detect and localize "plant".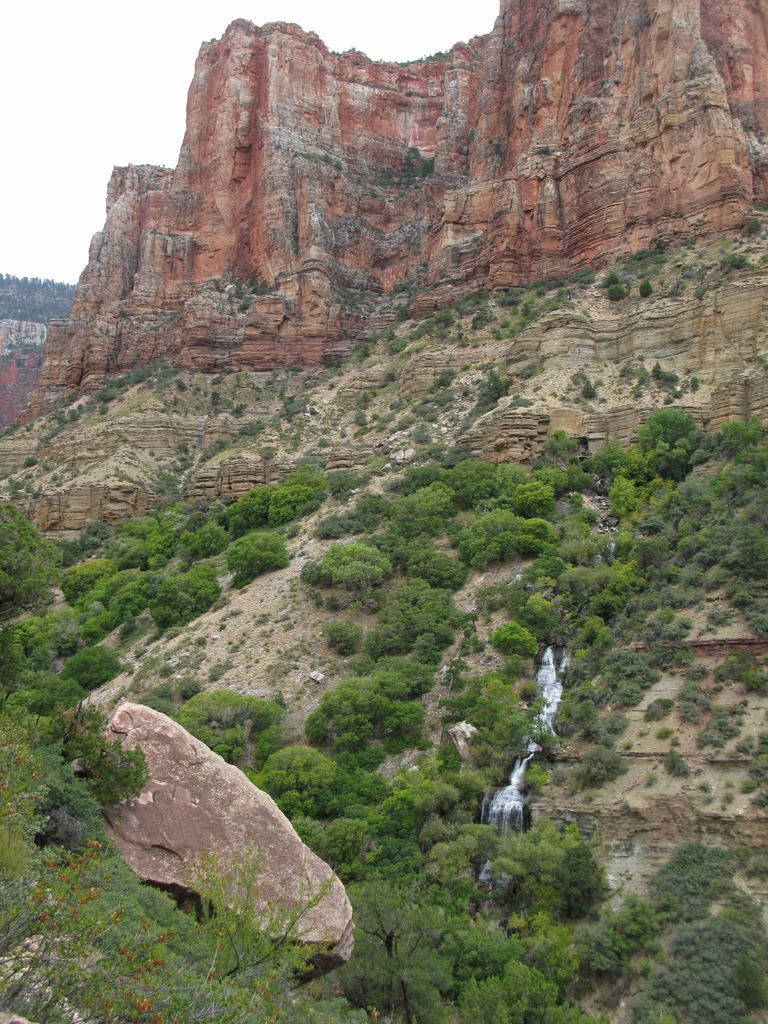
Localized at bbox(242, 412, 269, 440).
